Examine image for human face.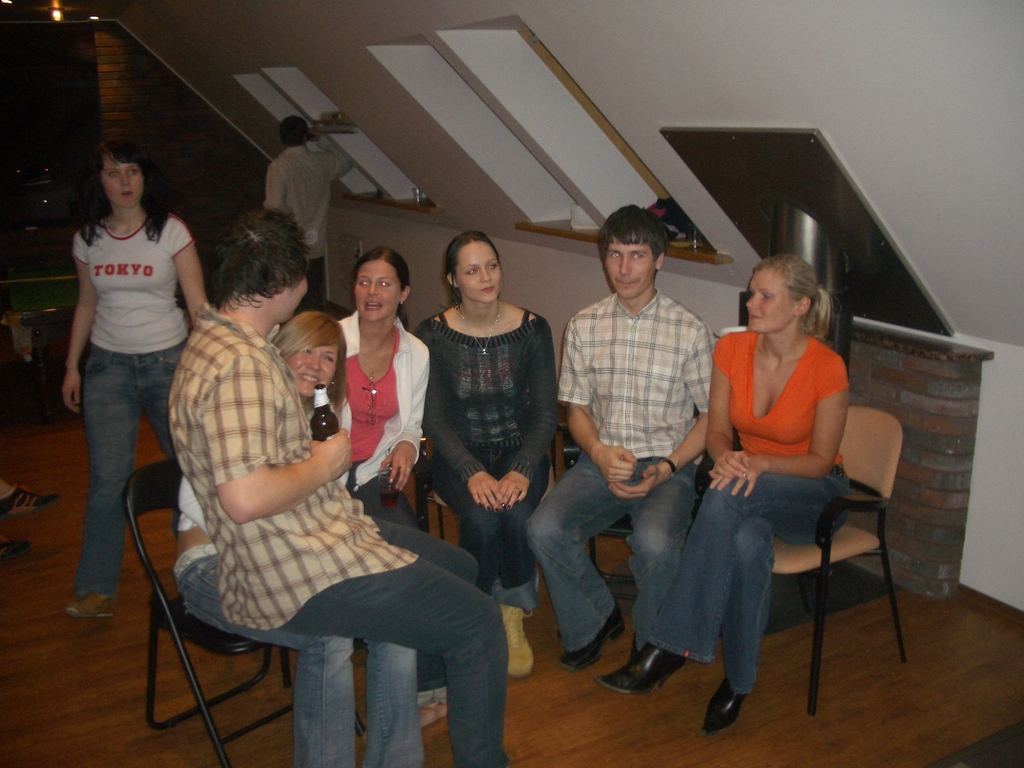
Examination result: bbox=[353, 259, 401, 321].
